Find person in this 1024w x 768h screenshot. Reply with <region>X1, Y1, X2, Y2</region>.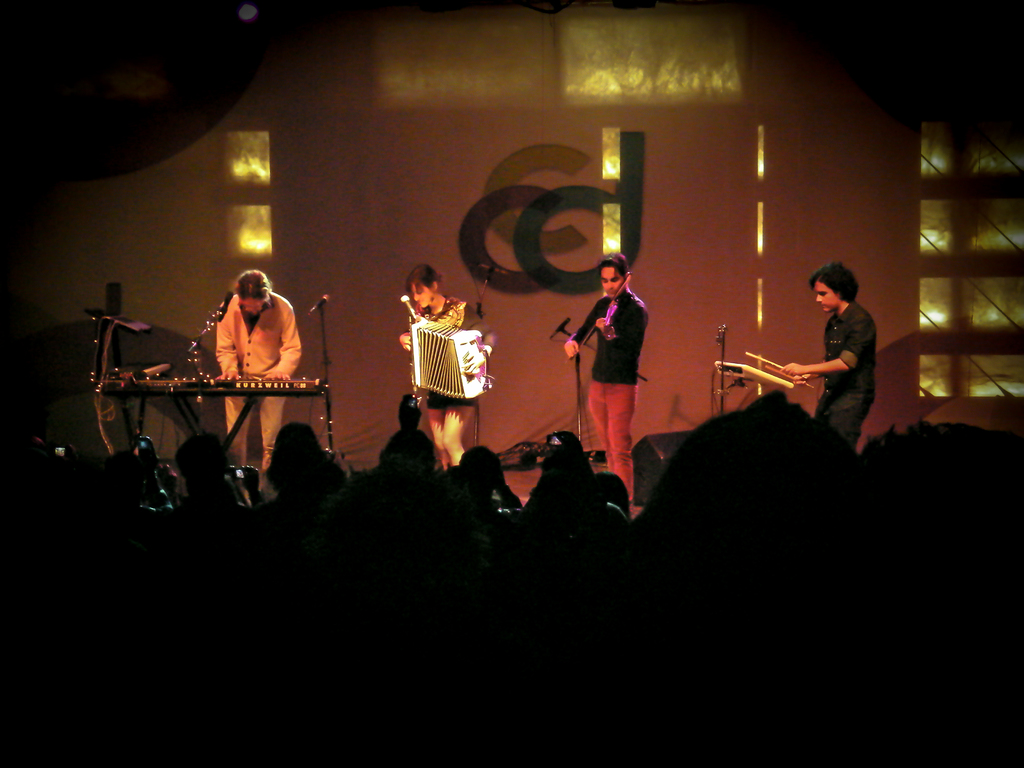
<region>214, 269, 300, 499</region>.
